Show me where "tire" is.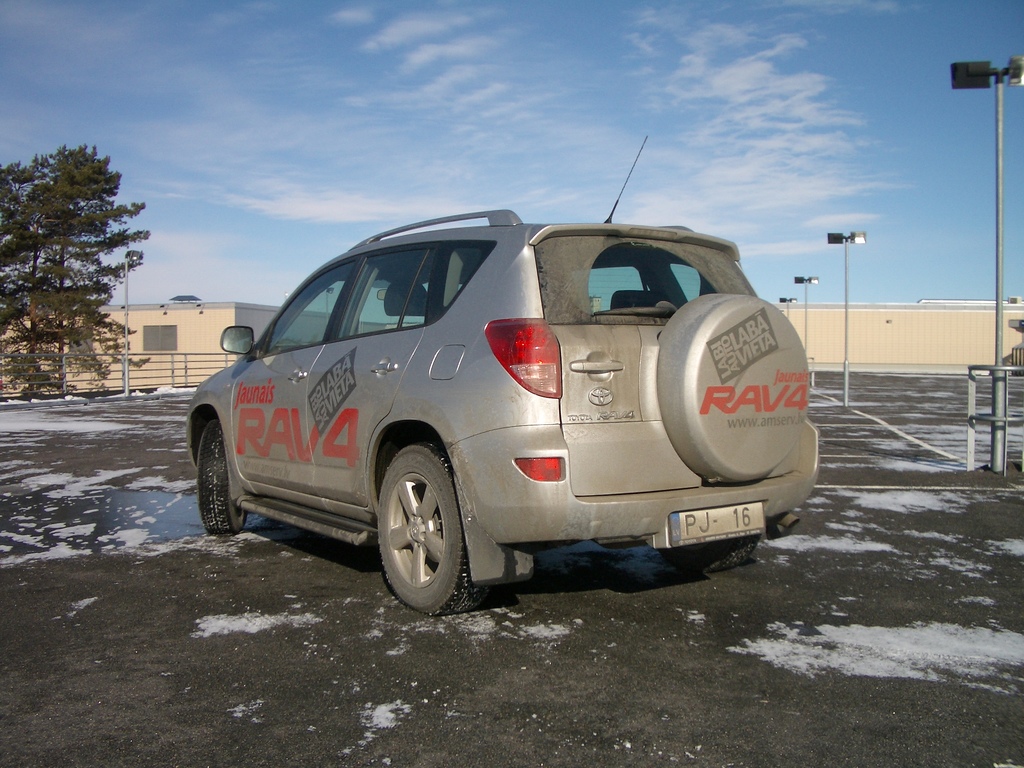
"tire" is at (left=659, top=538, right=760, bottom=573).
